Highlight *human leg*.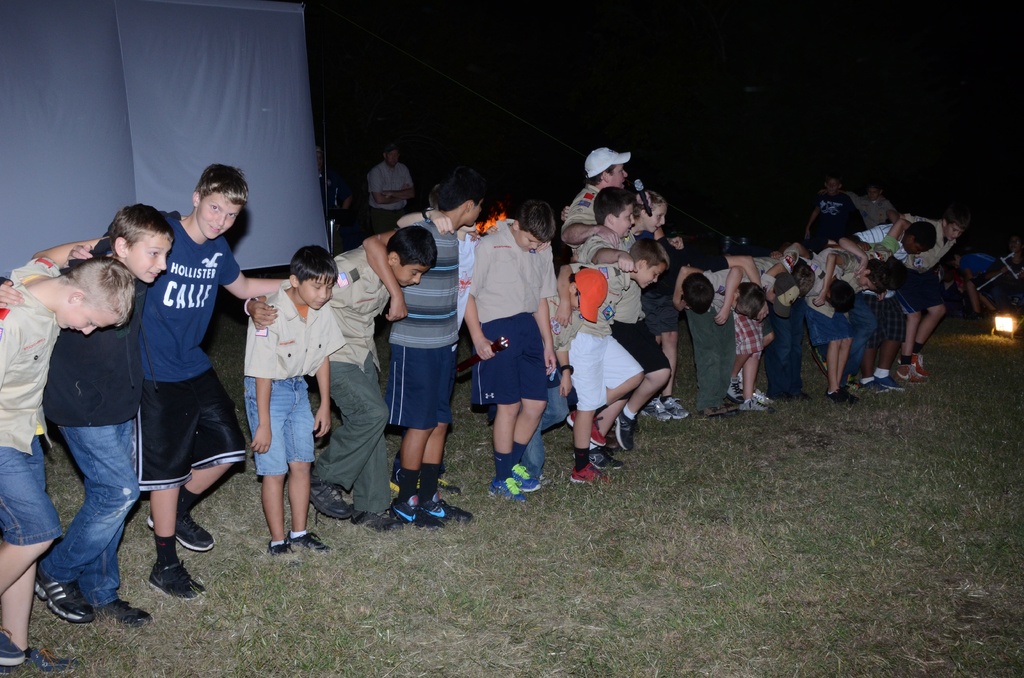
Highlighted region: {"left": 244, "top": 385, "right": 288, "bottom": 554}.
